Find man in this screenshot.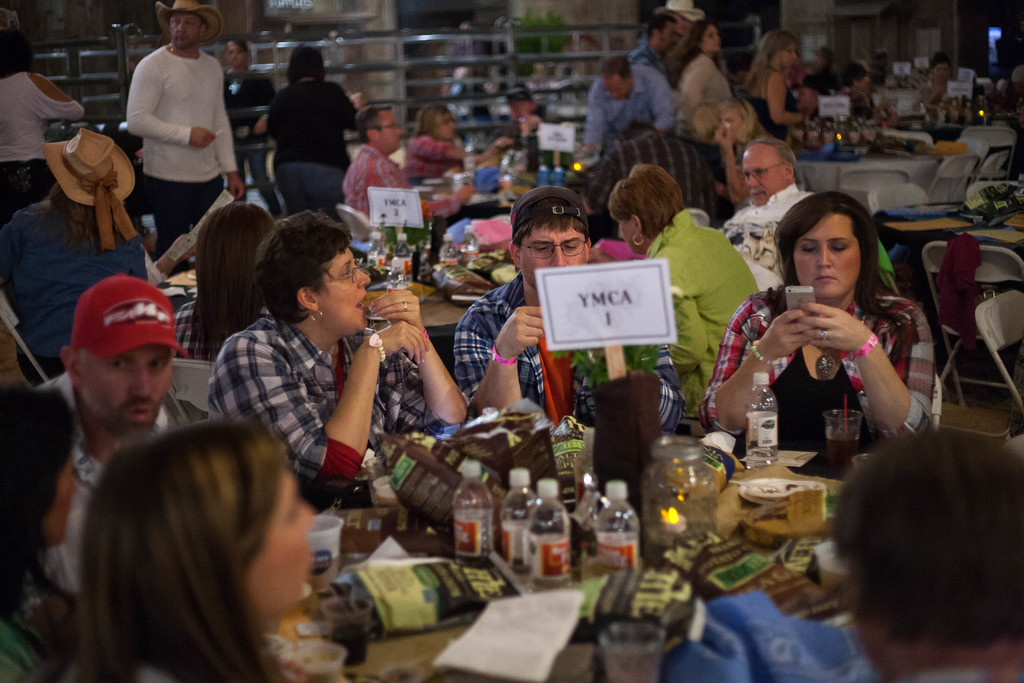
The bounding box for man is 34 273 211 596.
